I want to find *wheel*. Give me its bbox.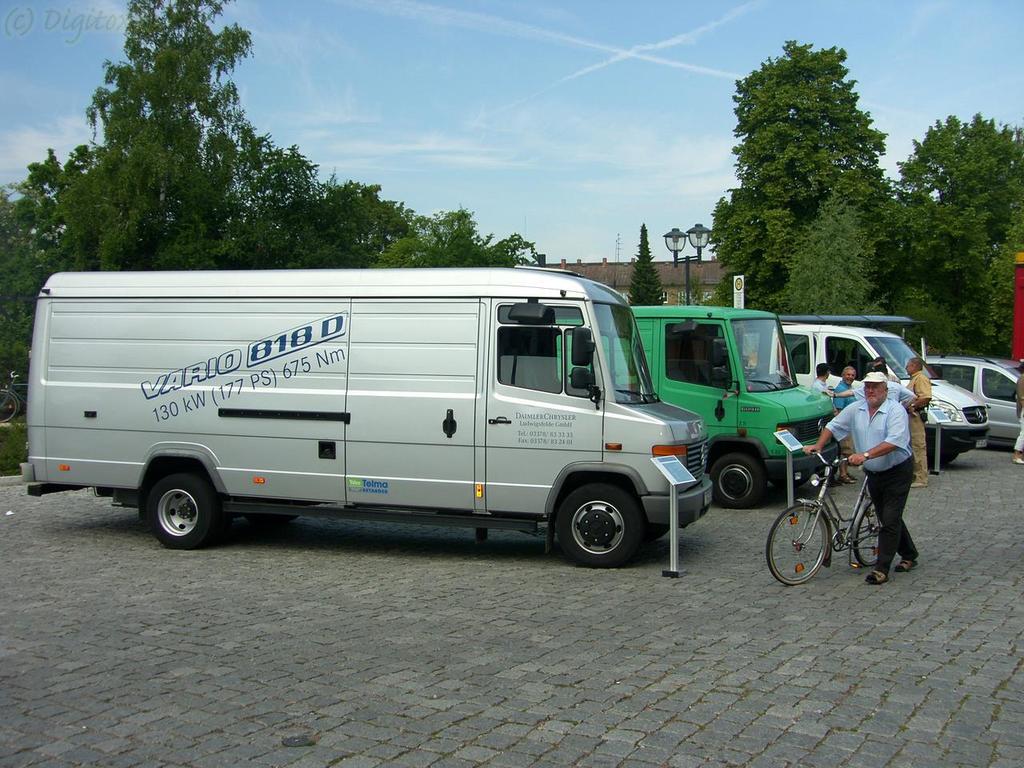
select_region(710, 454, 762, 506).
